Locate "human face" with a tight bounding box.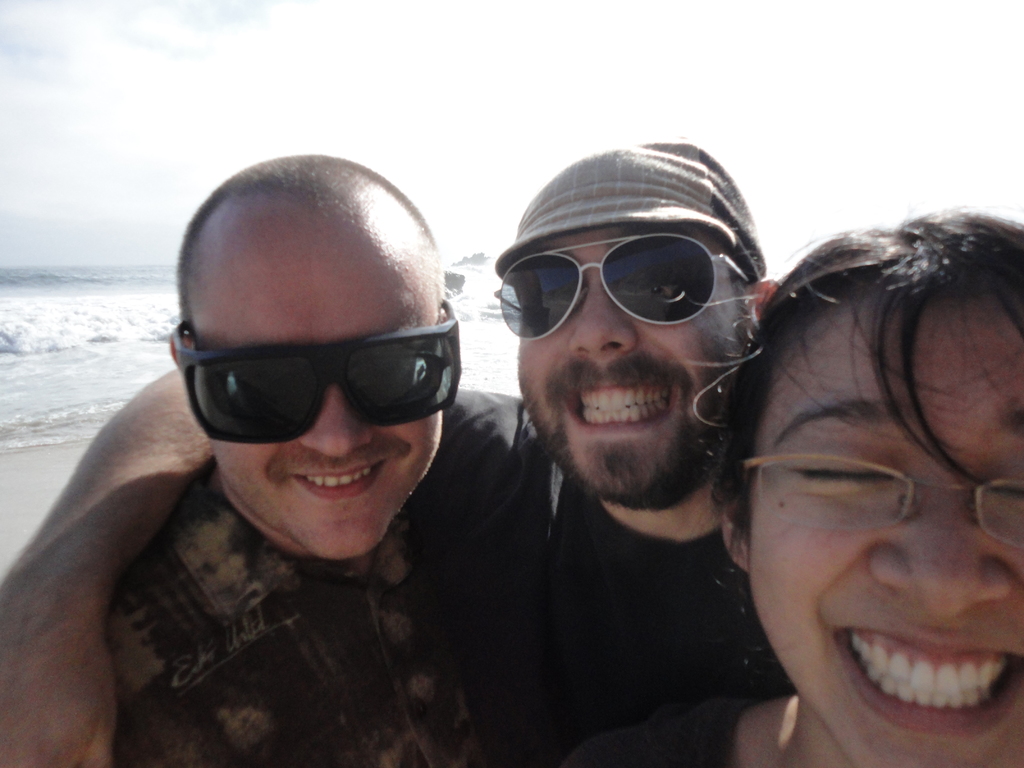
<bbox>750, 286, 1023, 767</bbox>.
